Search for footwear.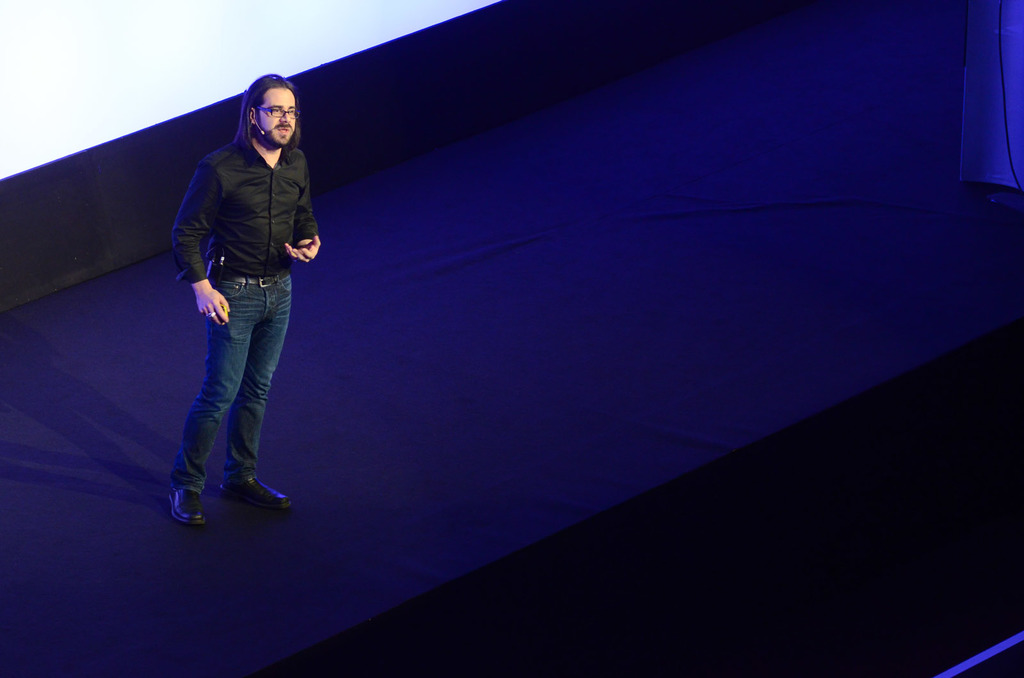
Found at bbox=(218, 475, 286, 508).
